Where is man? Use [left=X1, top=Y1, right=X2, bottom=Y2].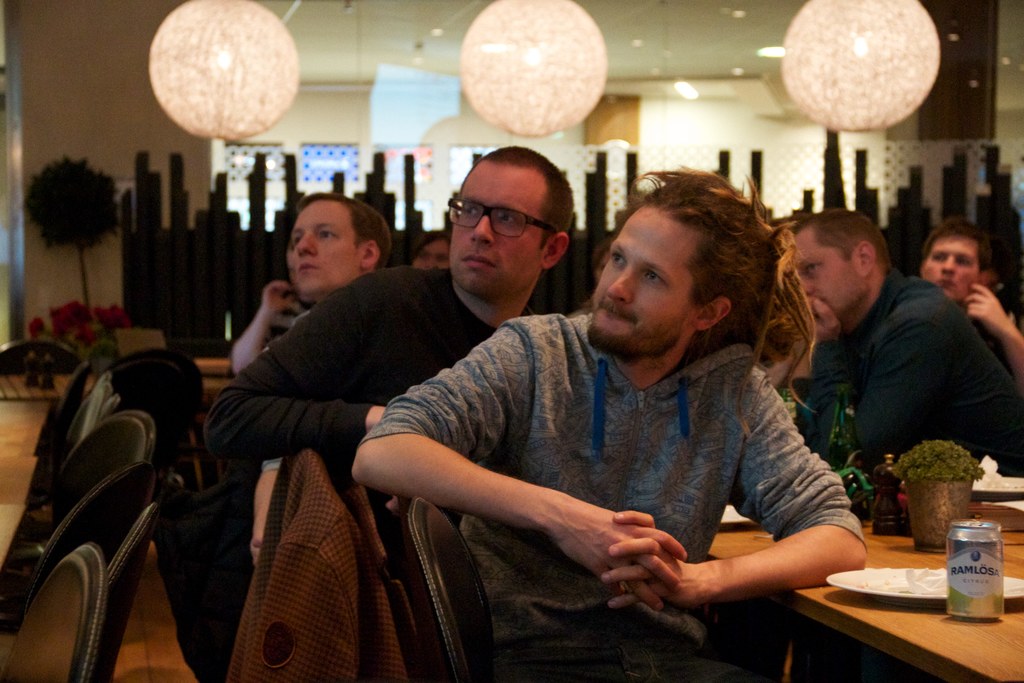
[left=248, top=193, right=396, bottom=570].
